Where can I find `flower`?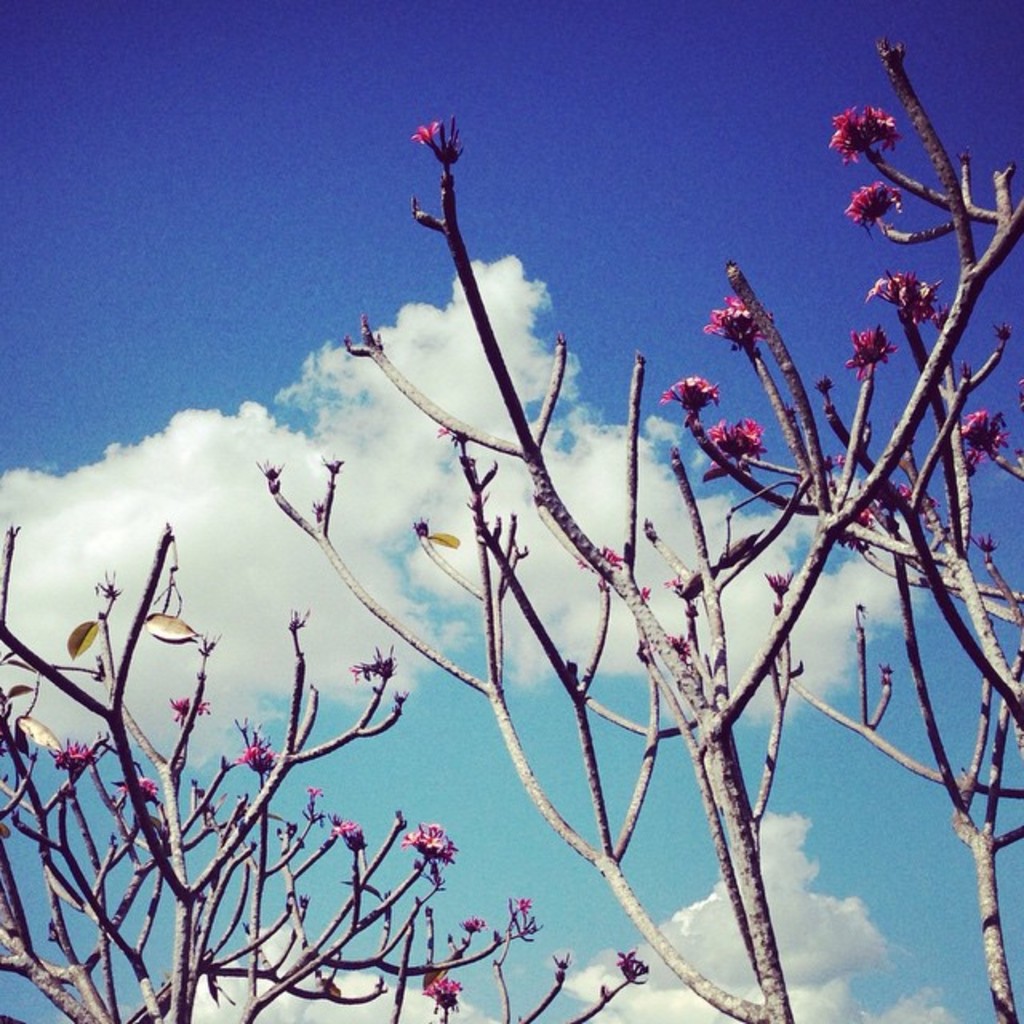
You can find it at <region>235, 736, 280, 784</region>.
